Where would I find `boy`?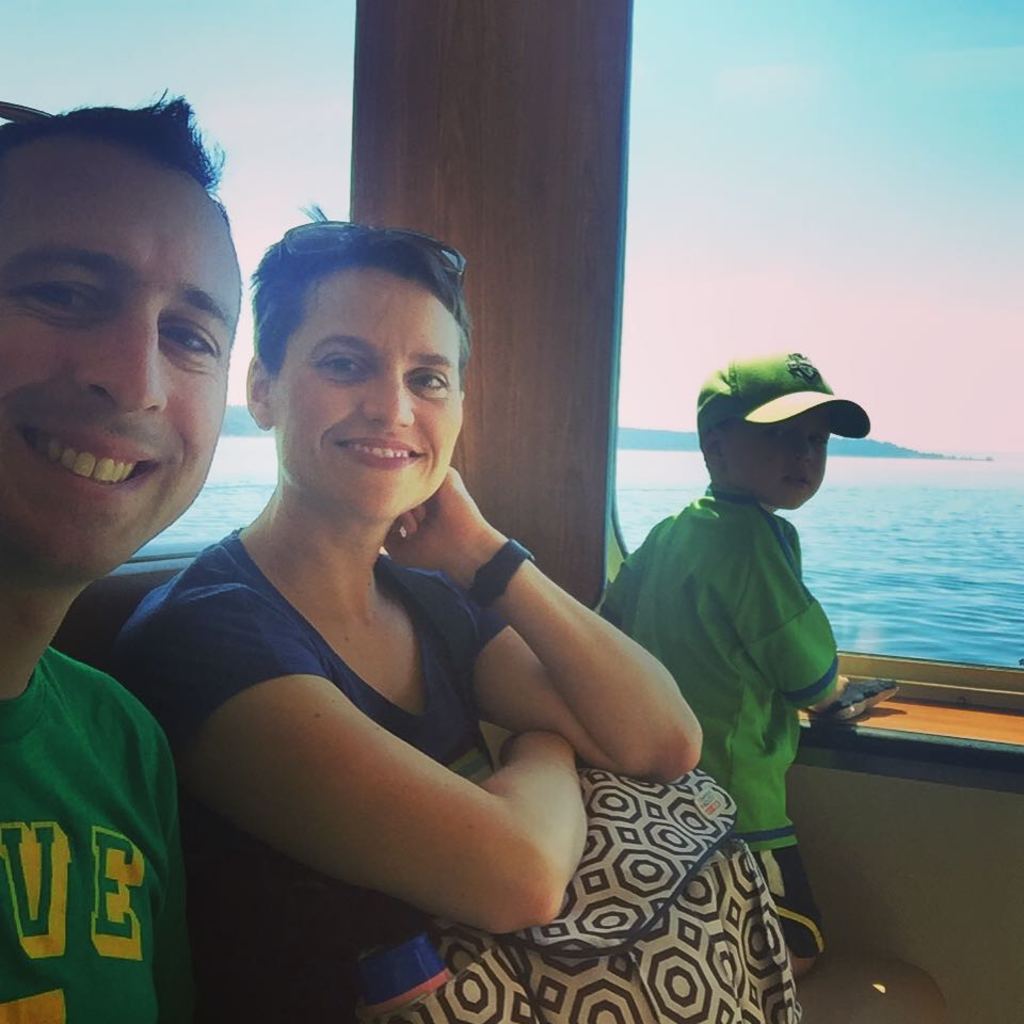
At [x1=561, y1=359, x2=881, y2=799].
